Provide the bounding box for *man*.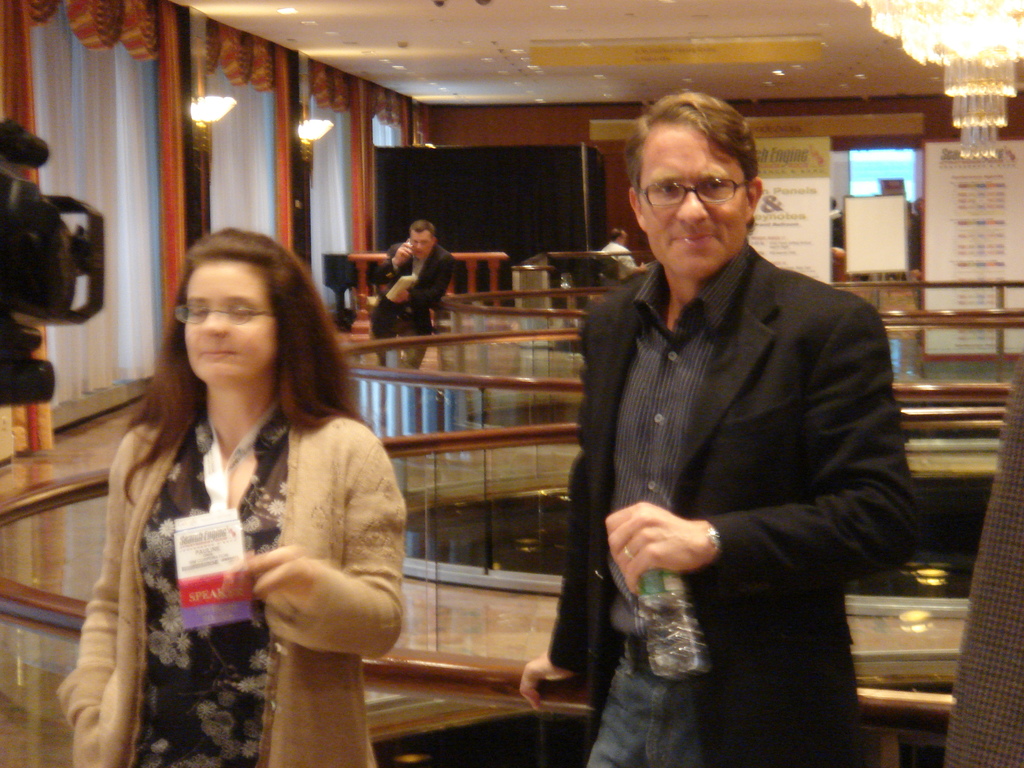
x1=609 y1=221 x2=640 y2=274.
